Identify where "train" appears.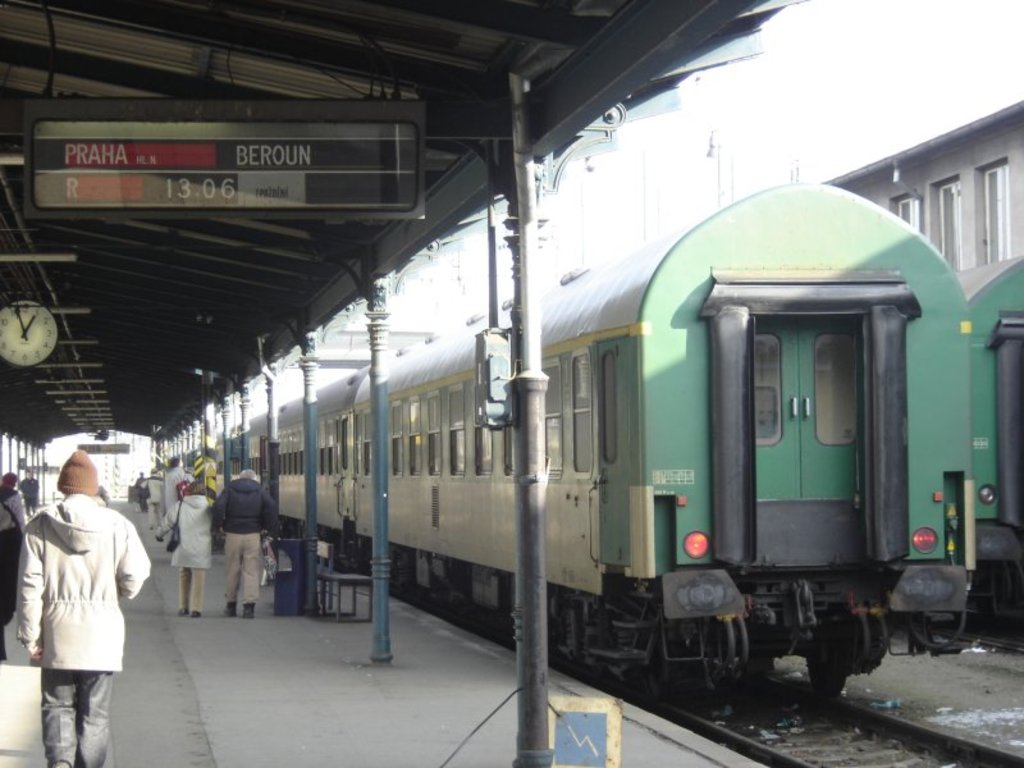
Appears at {"left": 215, "top": 182, "right": 972, "bottom": 710}.
